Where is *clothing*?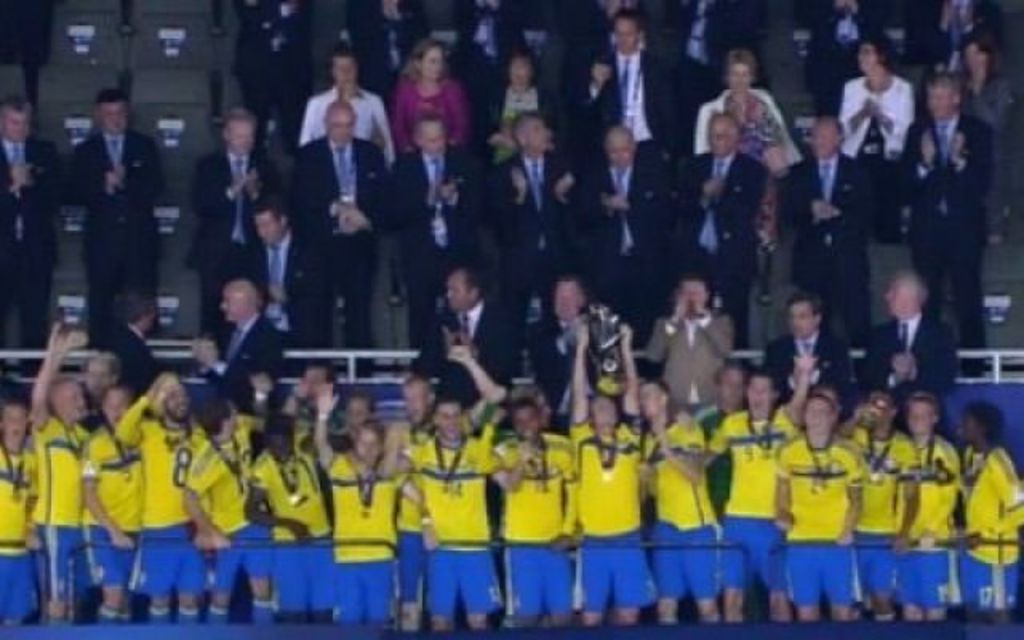
left=187, top=149, right=282, bottom=341.
